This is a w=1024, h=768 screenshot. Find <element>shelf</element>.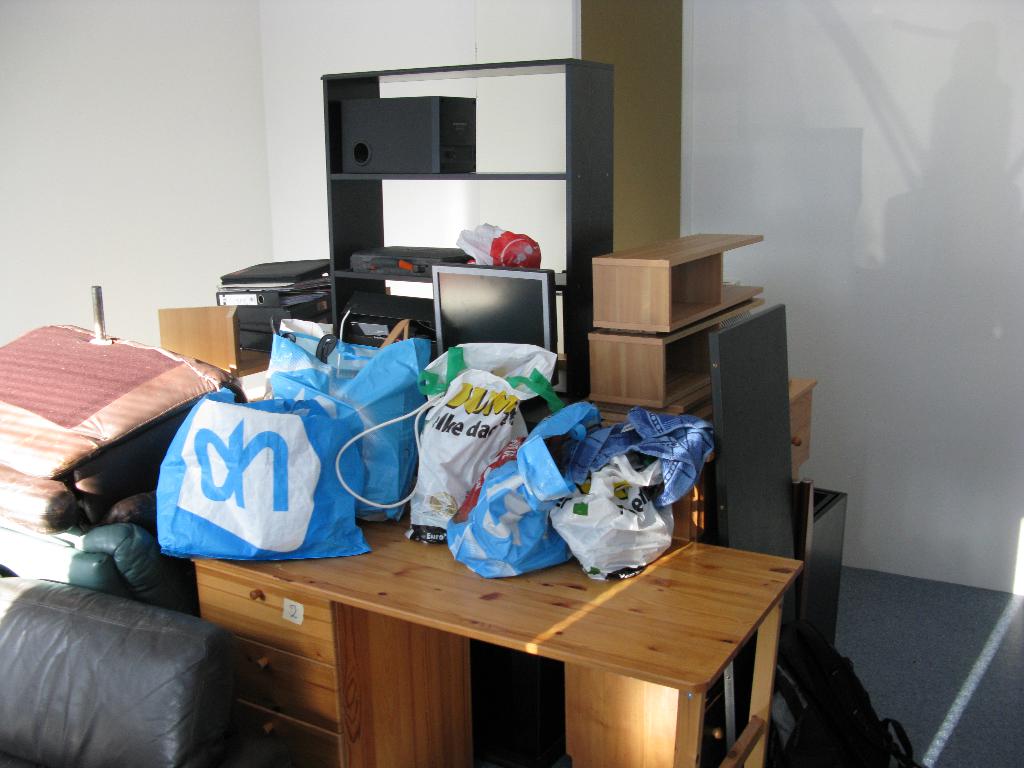
Bounding box: 321 60 616 193.
